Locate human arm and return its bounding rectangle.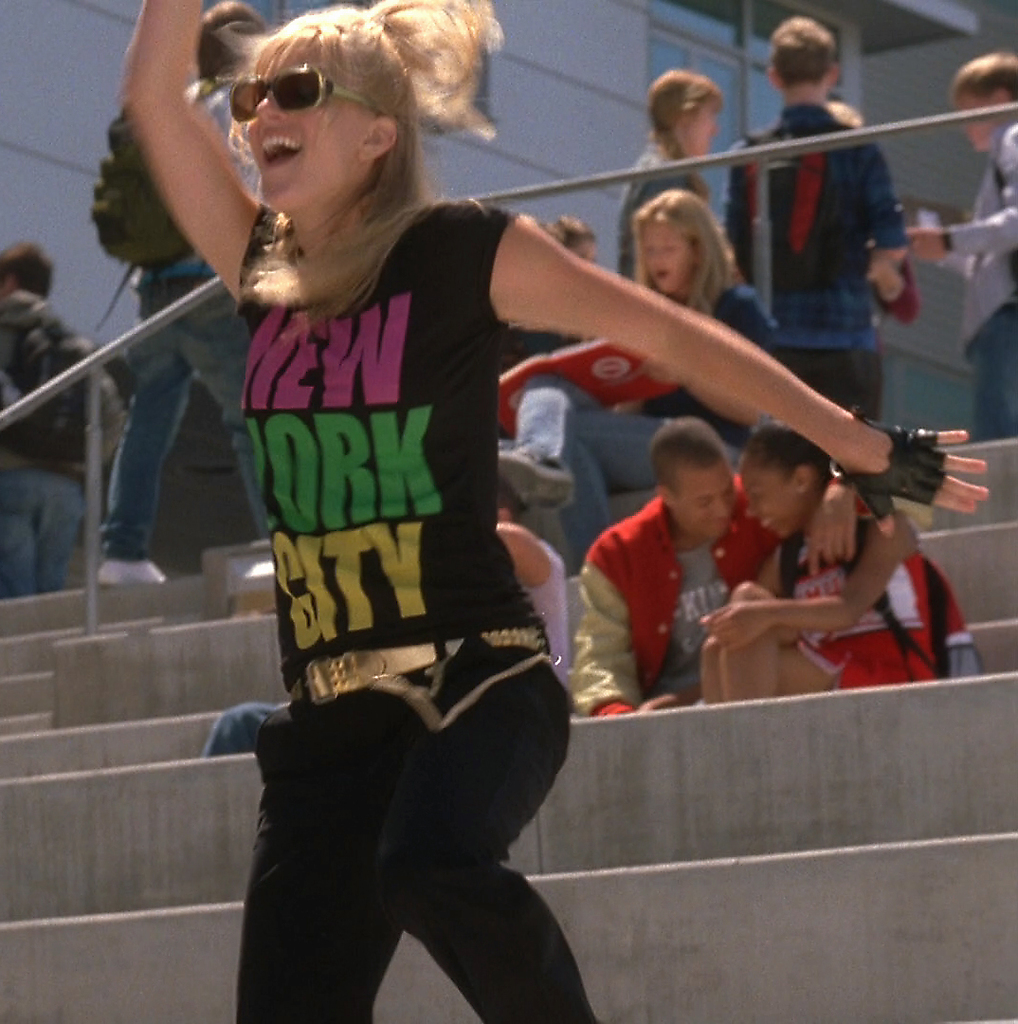
bbox=(877, 257, 919, 329).
